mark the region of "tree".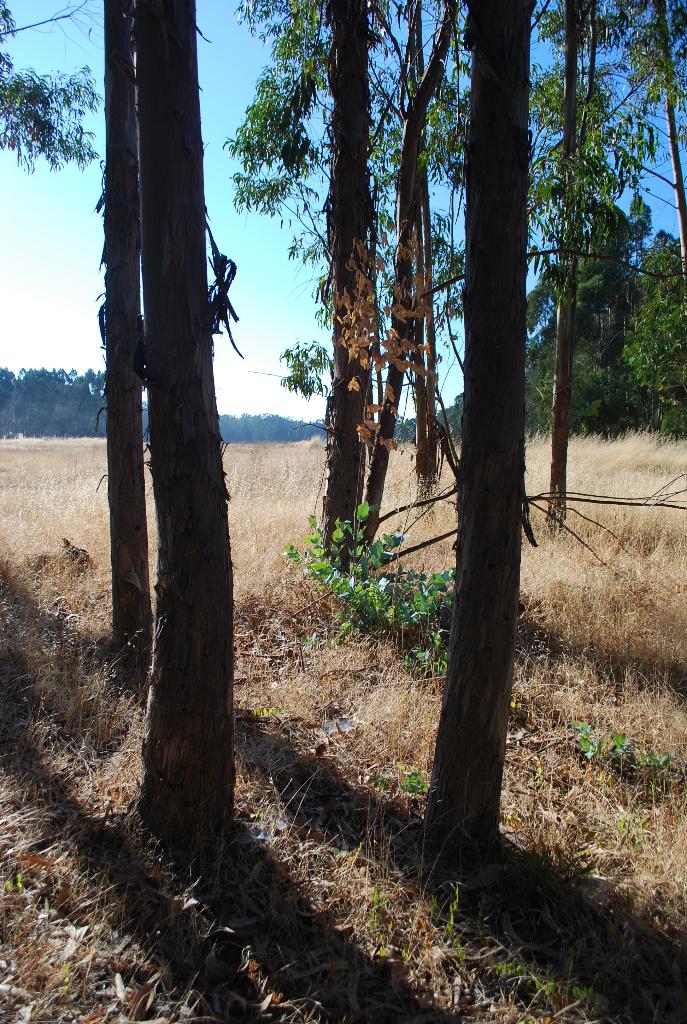
Region: <region>319, 0, 381, 583</region>.
